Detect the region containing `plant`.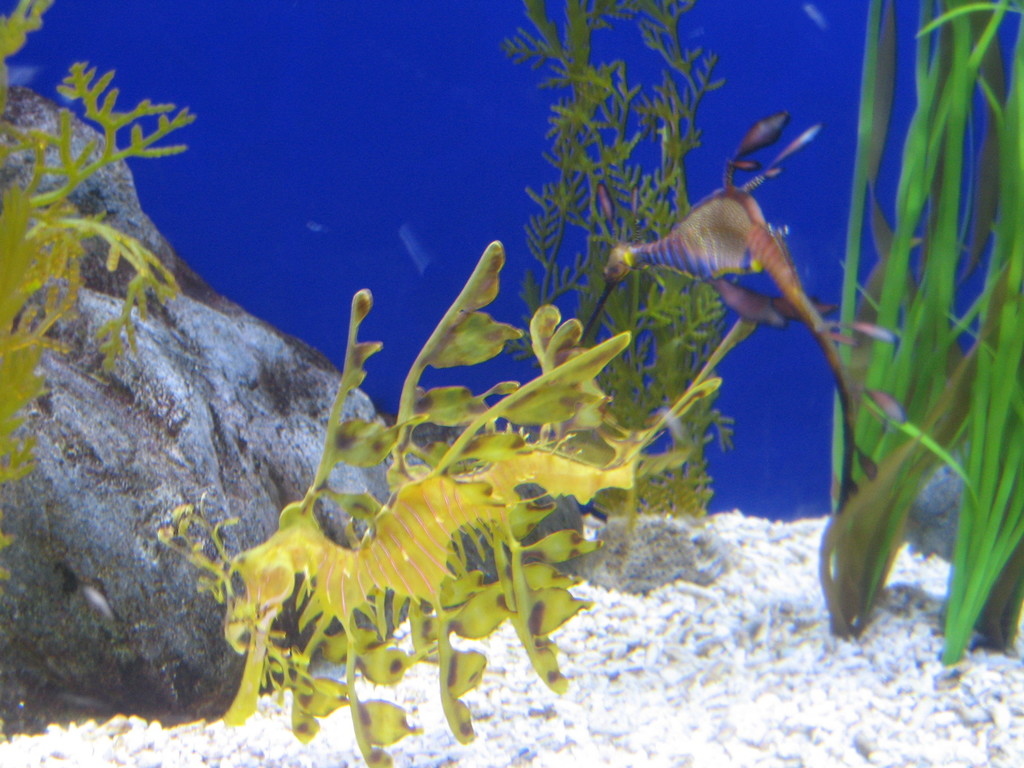
bbox=[138, 221, 749, 767].
